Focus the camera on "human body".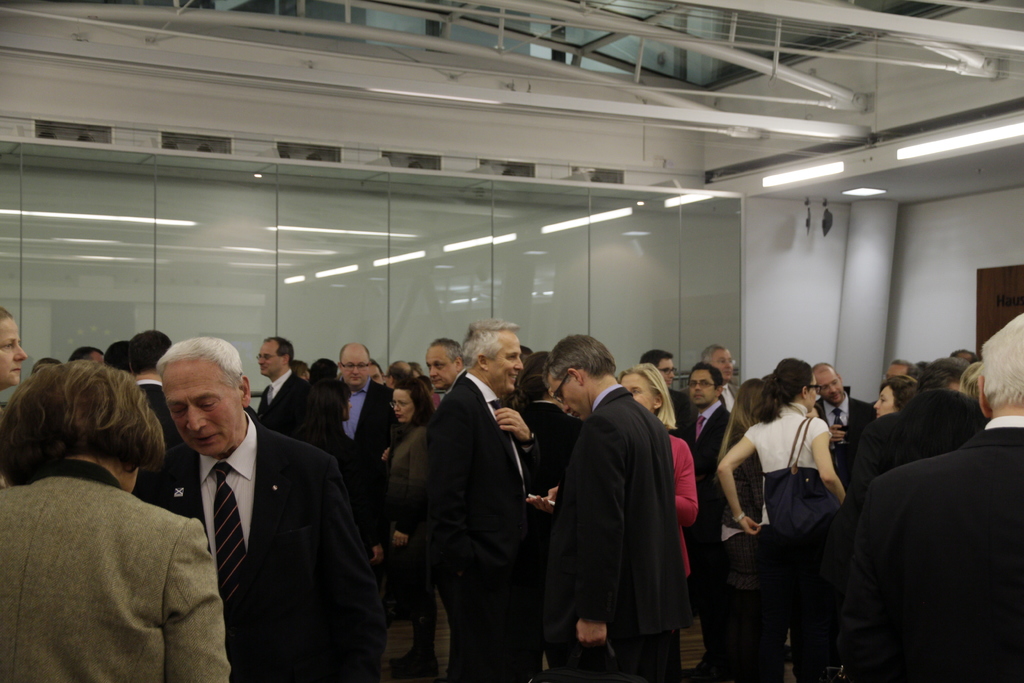
Focus region: 358/370/432/682.
